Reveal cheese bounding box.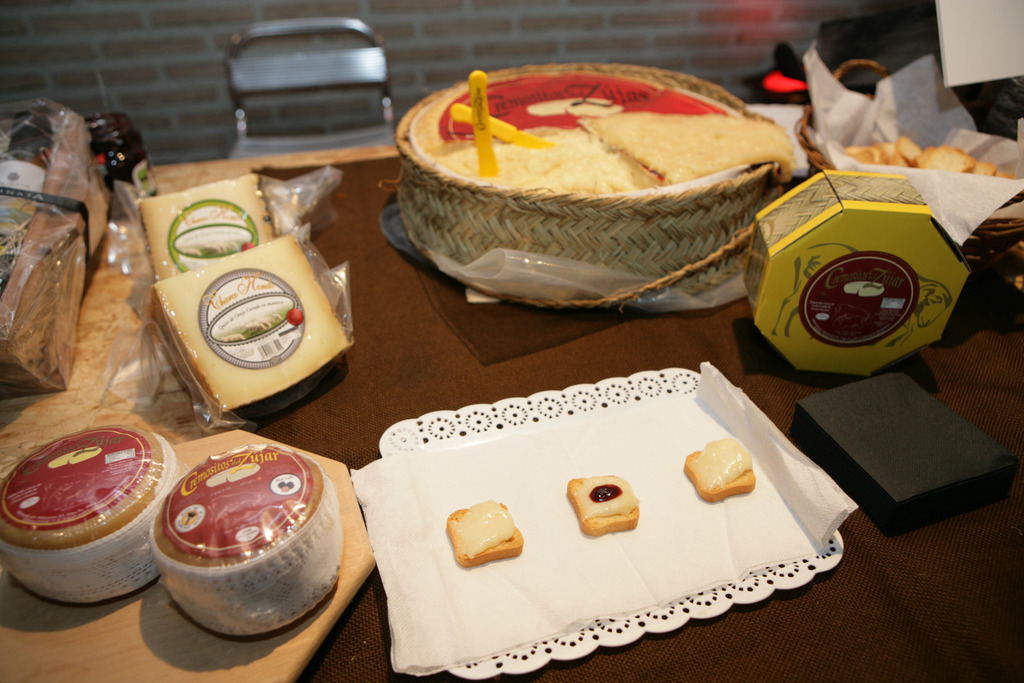
Revealed: 0,98,115,249.
